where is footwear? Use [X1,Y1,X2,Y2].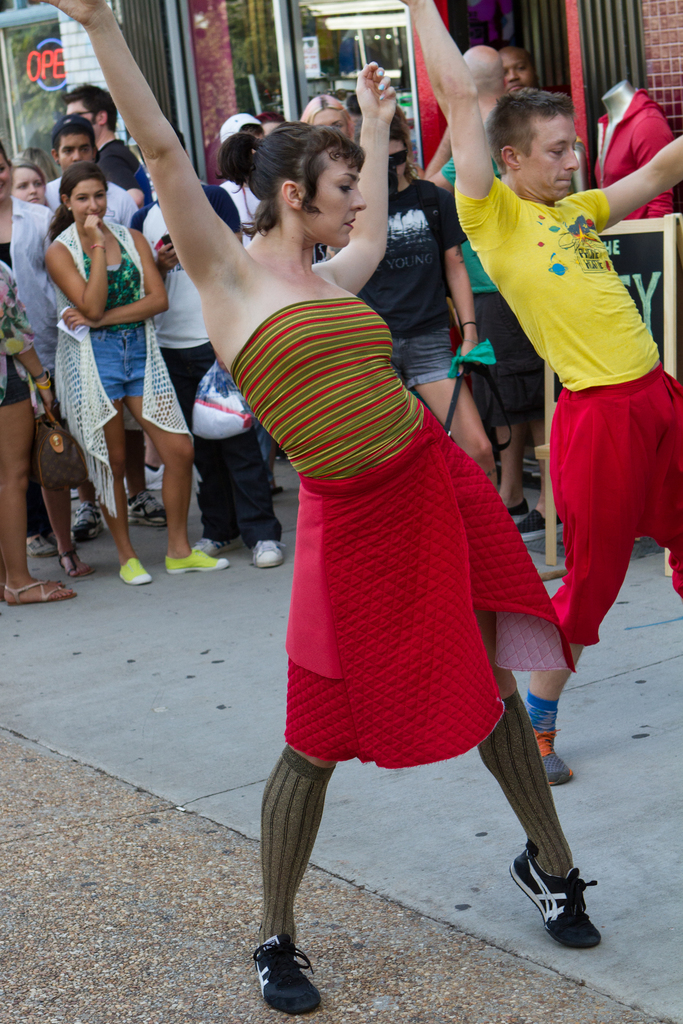
[127,488,183,525].
